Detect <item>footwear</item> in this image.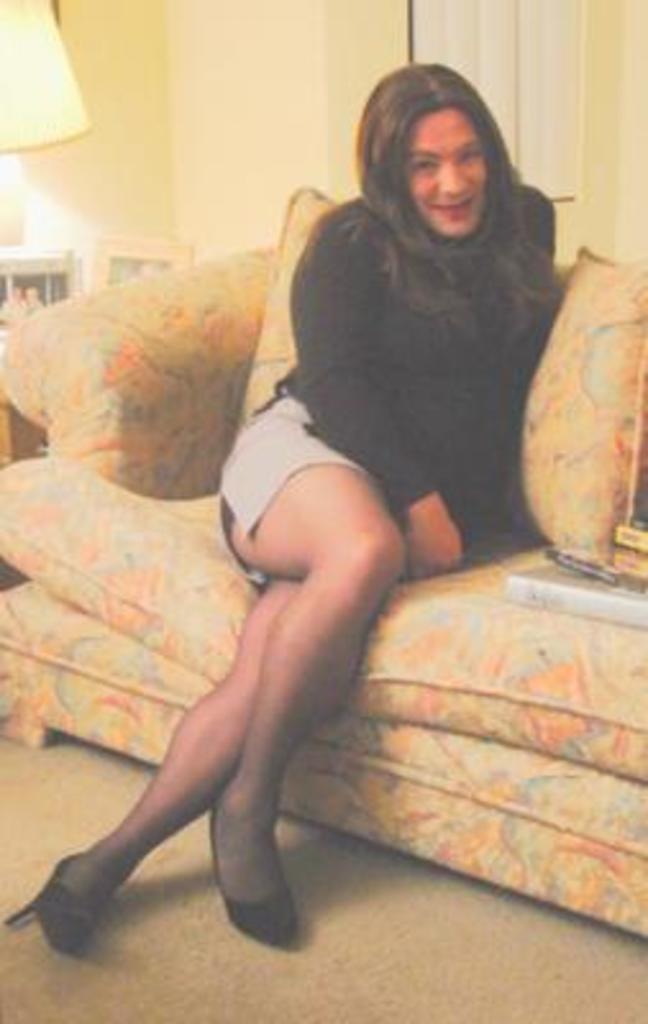
Detection: 33 845 97 965.
